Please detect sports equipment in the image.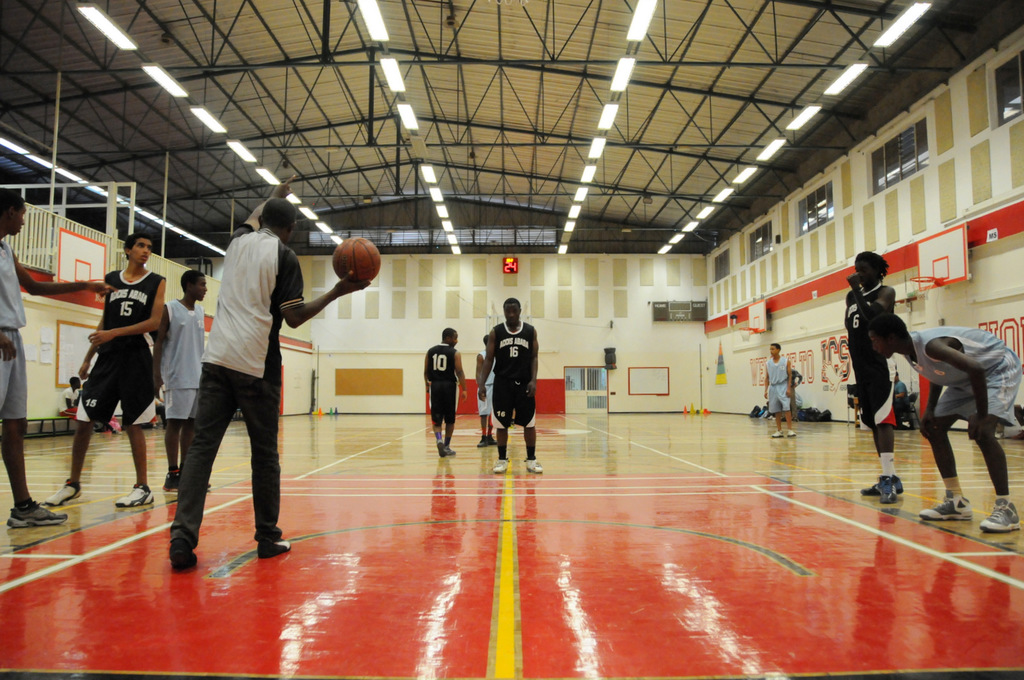
bbox=[327, 236, 382, 282].
